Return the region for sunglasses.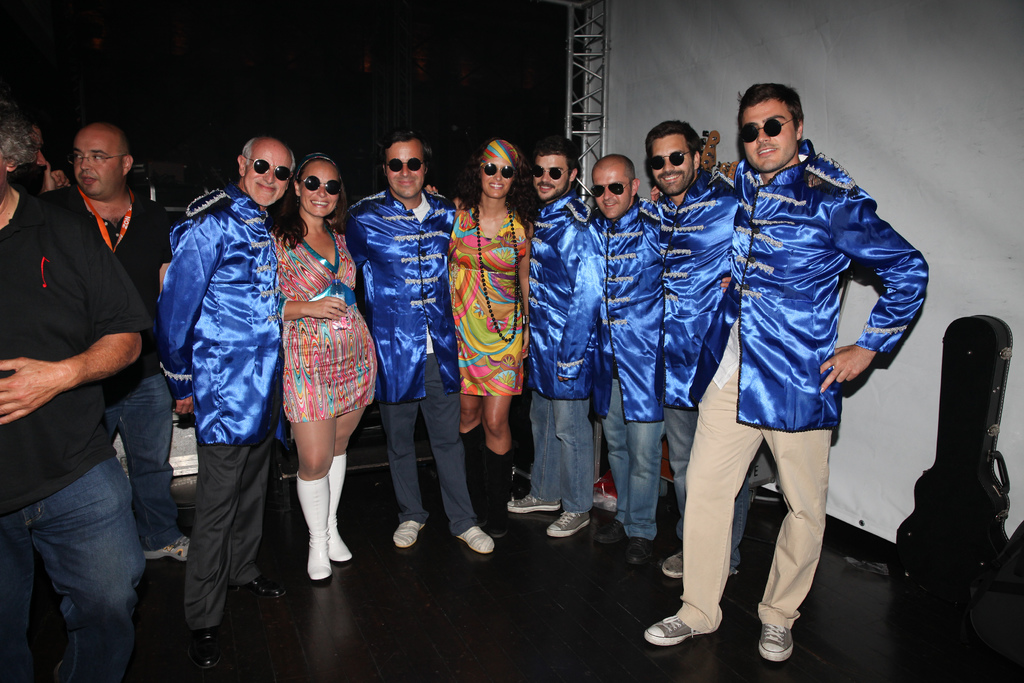
<box>478,160,516,179</box>.
